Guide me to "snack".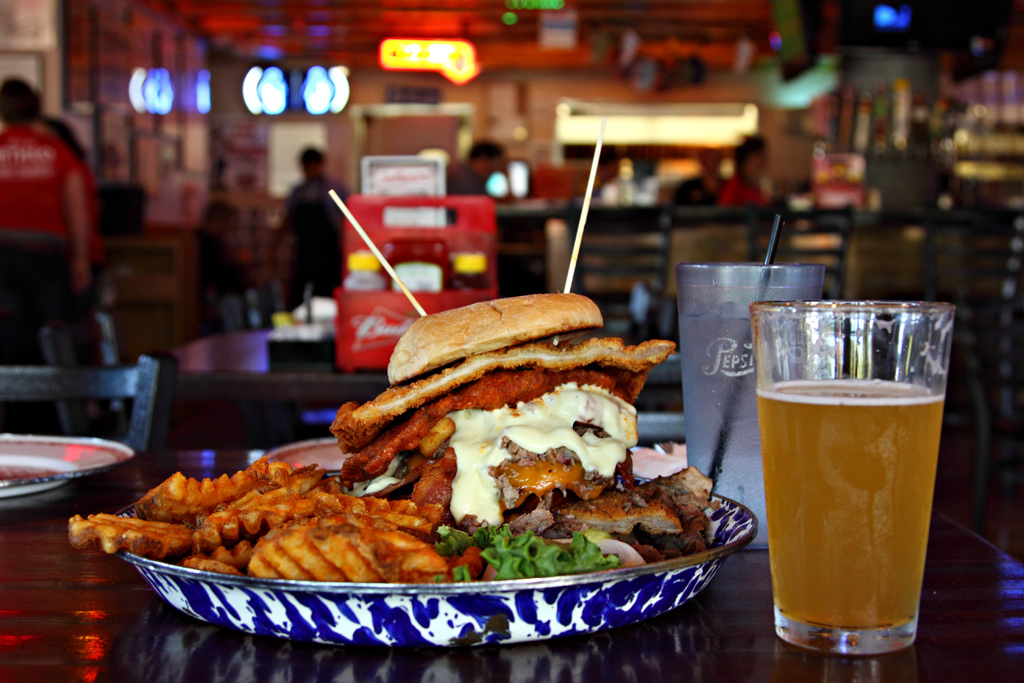
Guidance: Rect(63, 284, 738, 587).
